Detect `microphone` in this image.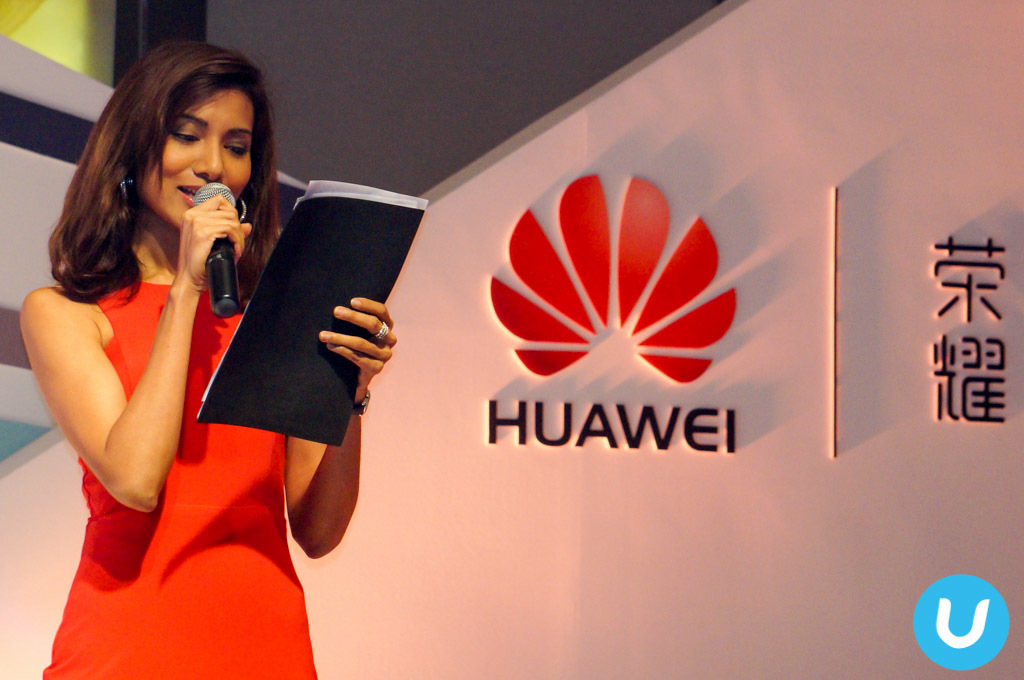
Detection: bbox=[172, 200, 242, 313].
